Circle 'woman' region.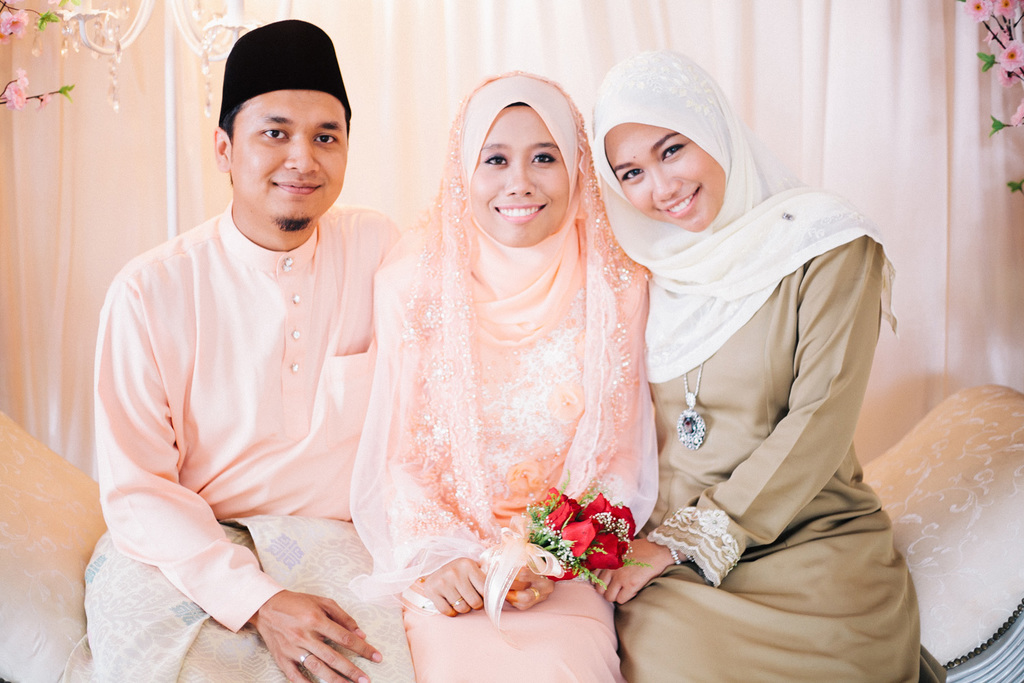
Region: {"x1": 558, "y1": 45, "x2": 899, "y2": 682}.
